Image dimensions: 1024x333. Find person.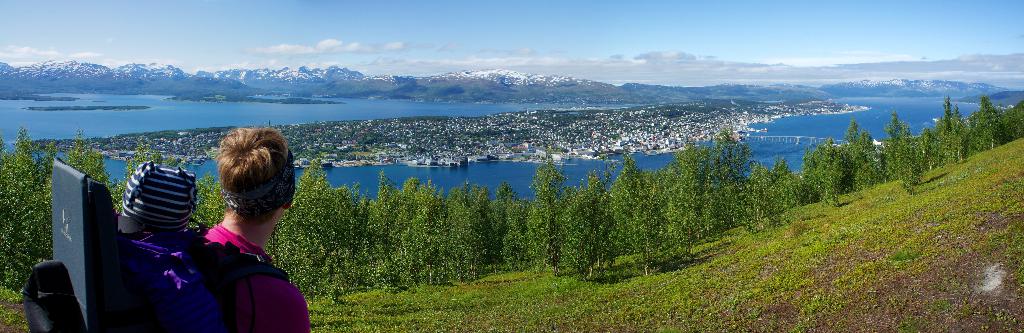
crop(156, 121, 306, 329).
